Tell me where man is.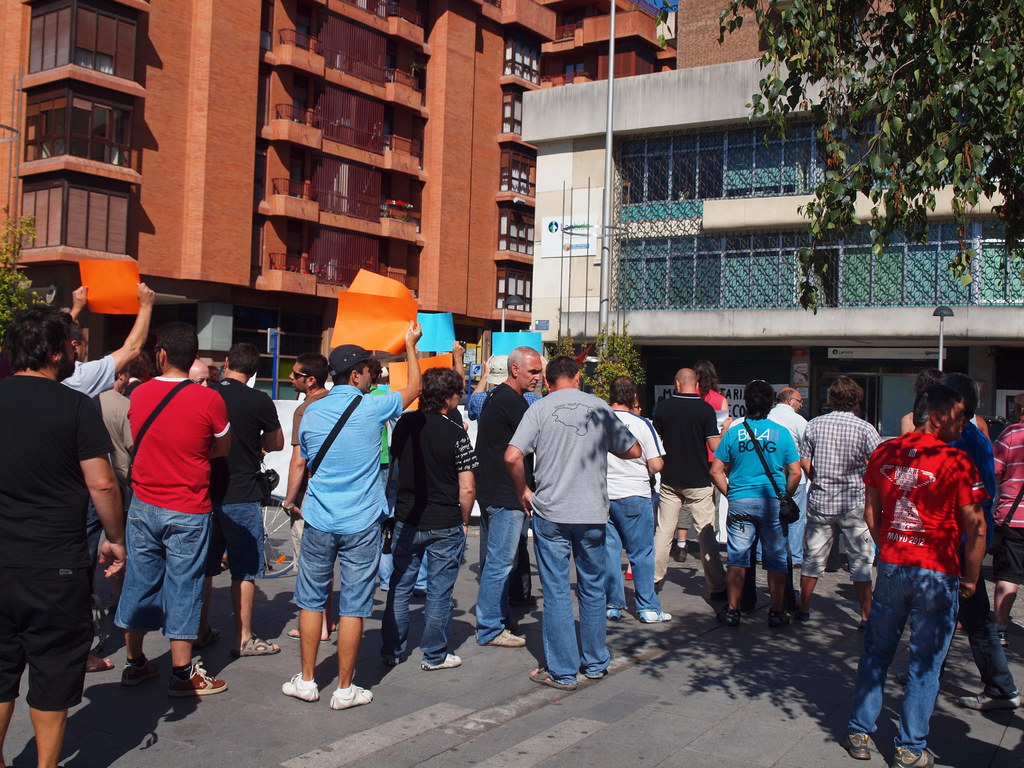
man is at <bbox>758, 387, 812, 573</bbox>.
